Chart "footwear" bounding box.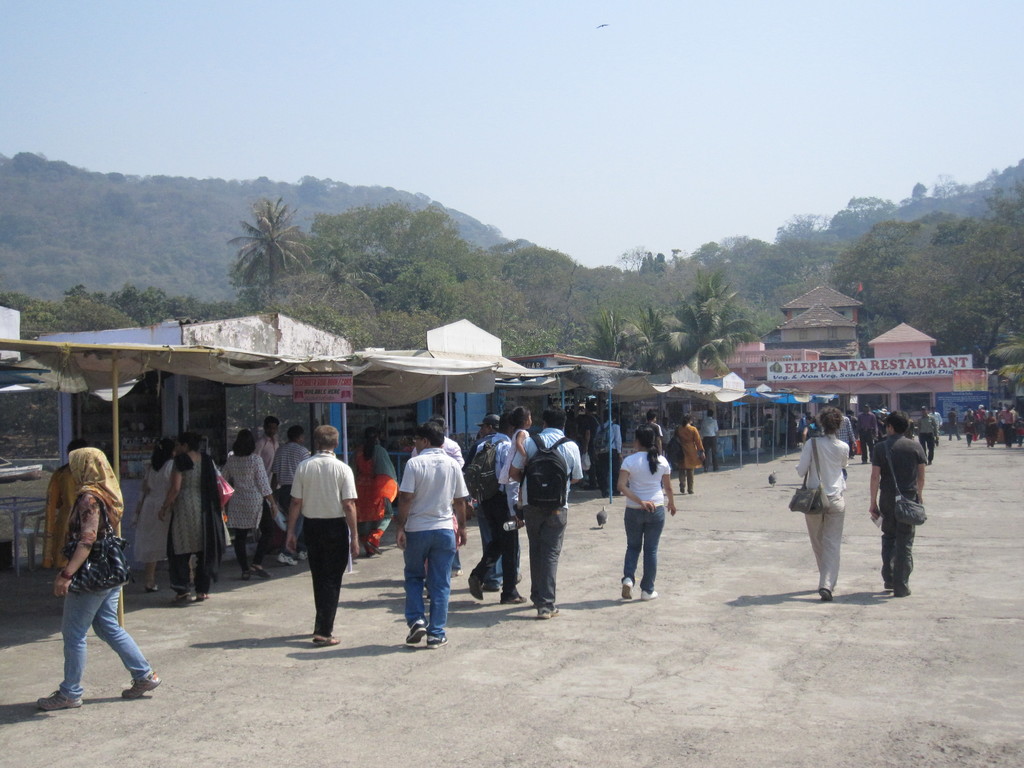
Charted: select_region(241, 570, 248, 580).
